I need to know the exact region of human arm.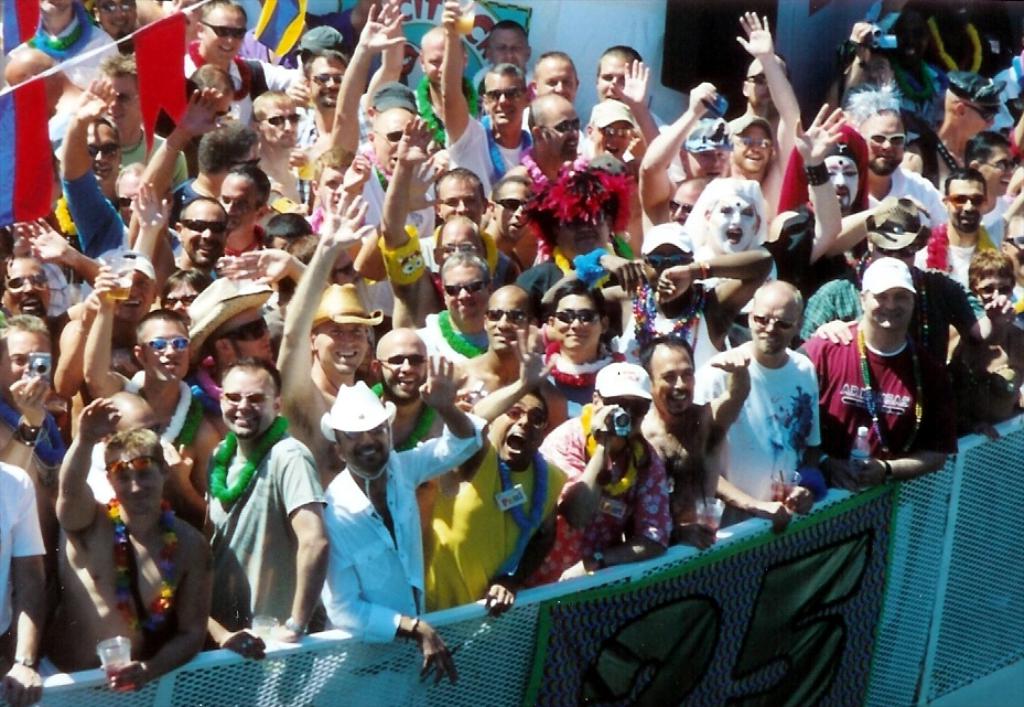
Region: [541,249,651,312].
